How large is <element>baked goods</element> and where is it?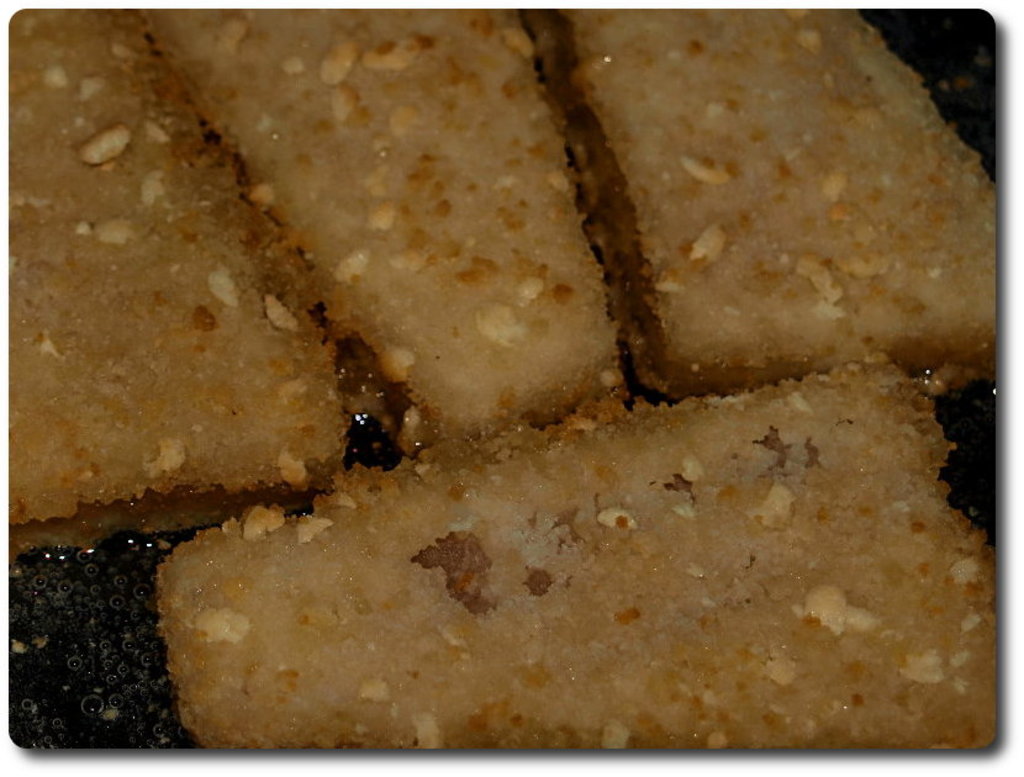
Bounding box: Rect(0, 7, 350, 551).
